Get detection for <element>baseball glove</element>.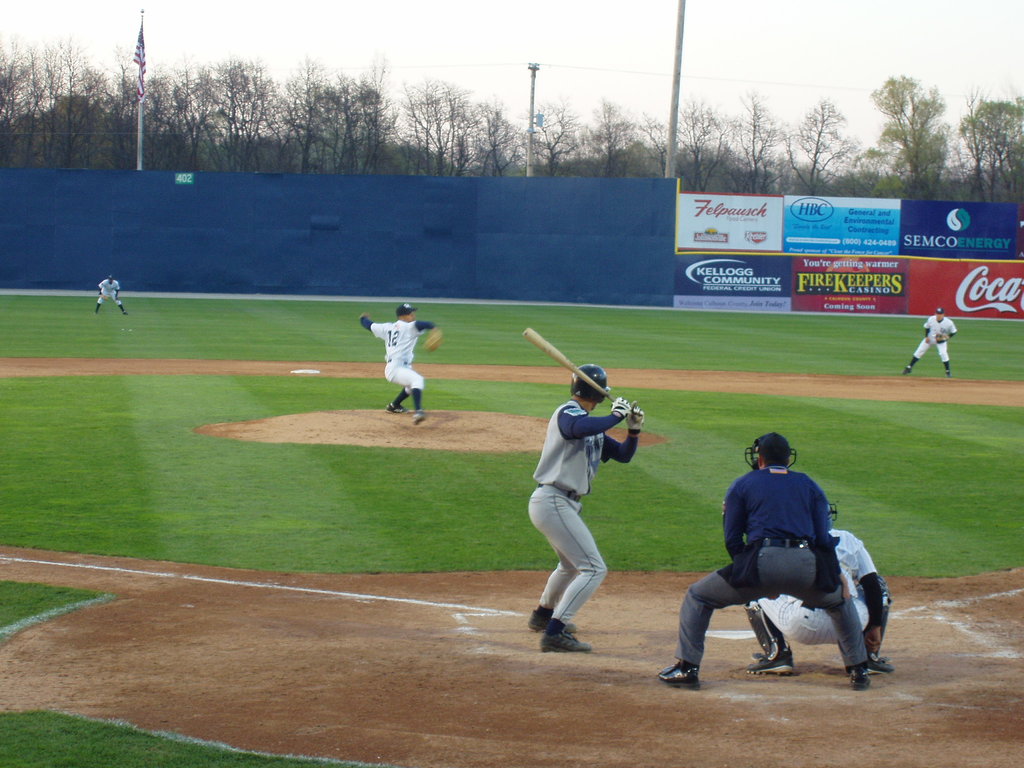
Detection: x1=937 y1=333 x2=953 y2=340.
